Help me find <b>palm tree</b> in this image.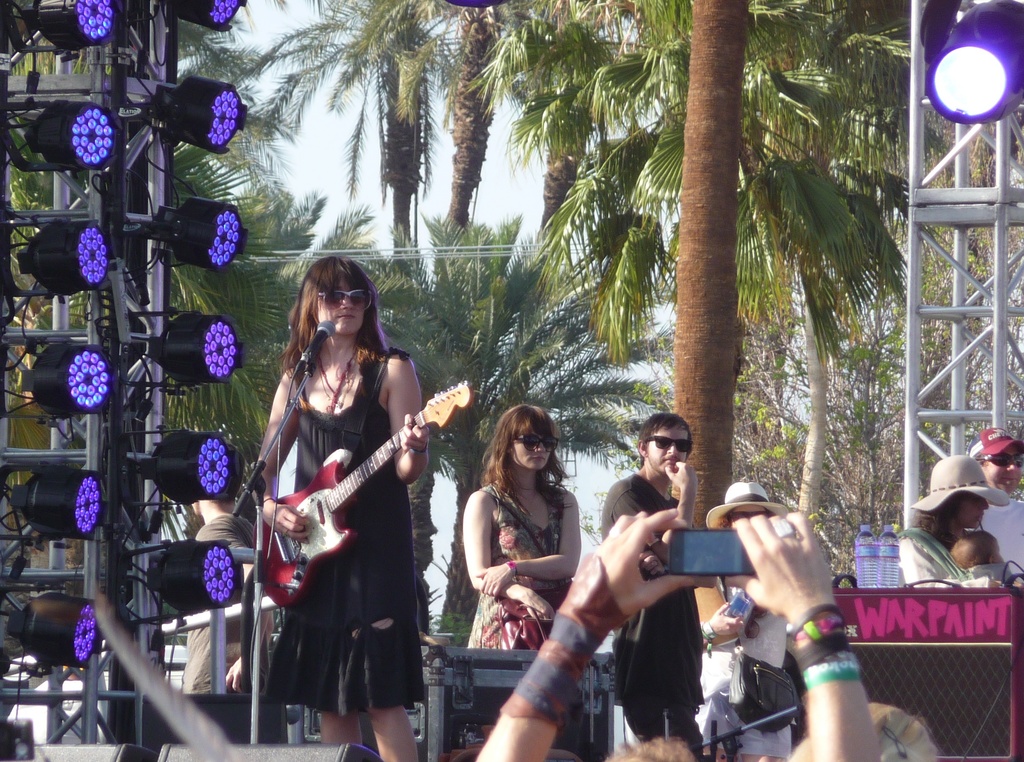
Found it: region(259, 0, 437, 220).
